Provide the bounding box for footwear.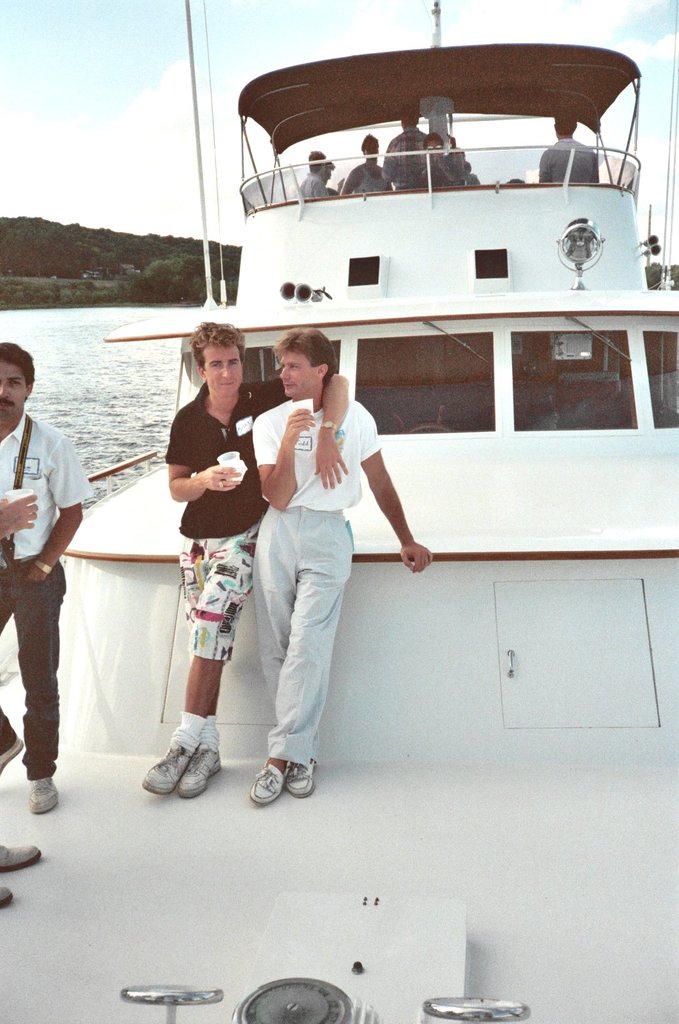
region(143, 743, 196, 794).
